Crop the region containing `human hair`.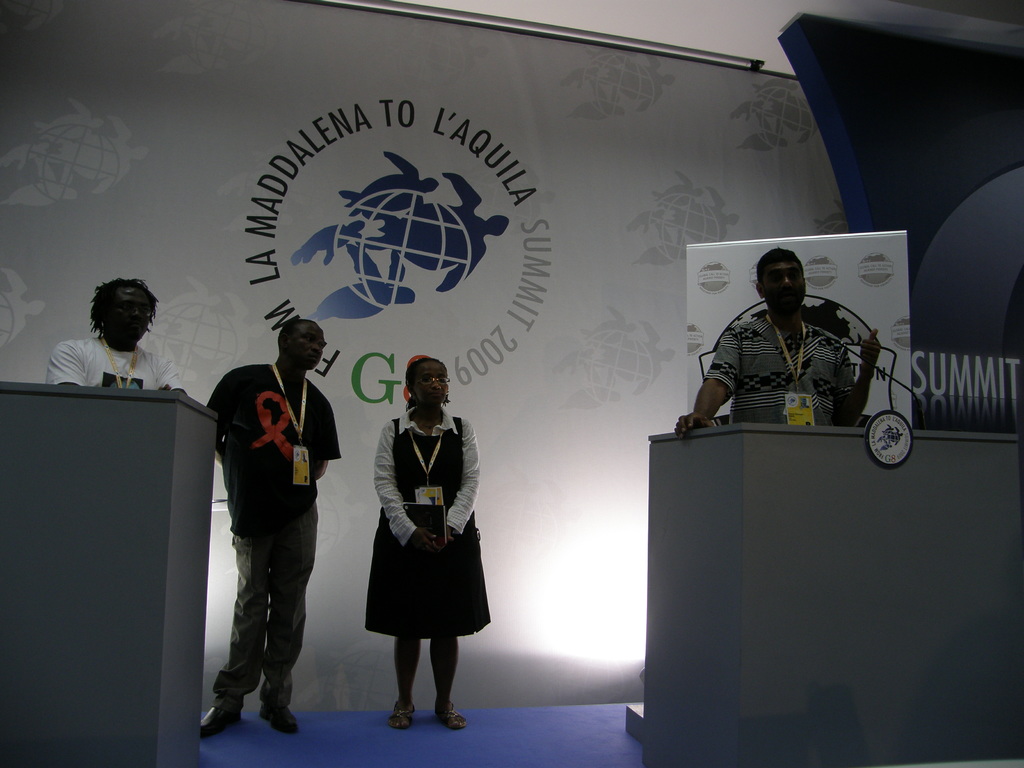
Crop region: (left=402, top=360, right=443, bottom=394).
